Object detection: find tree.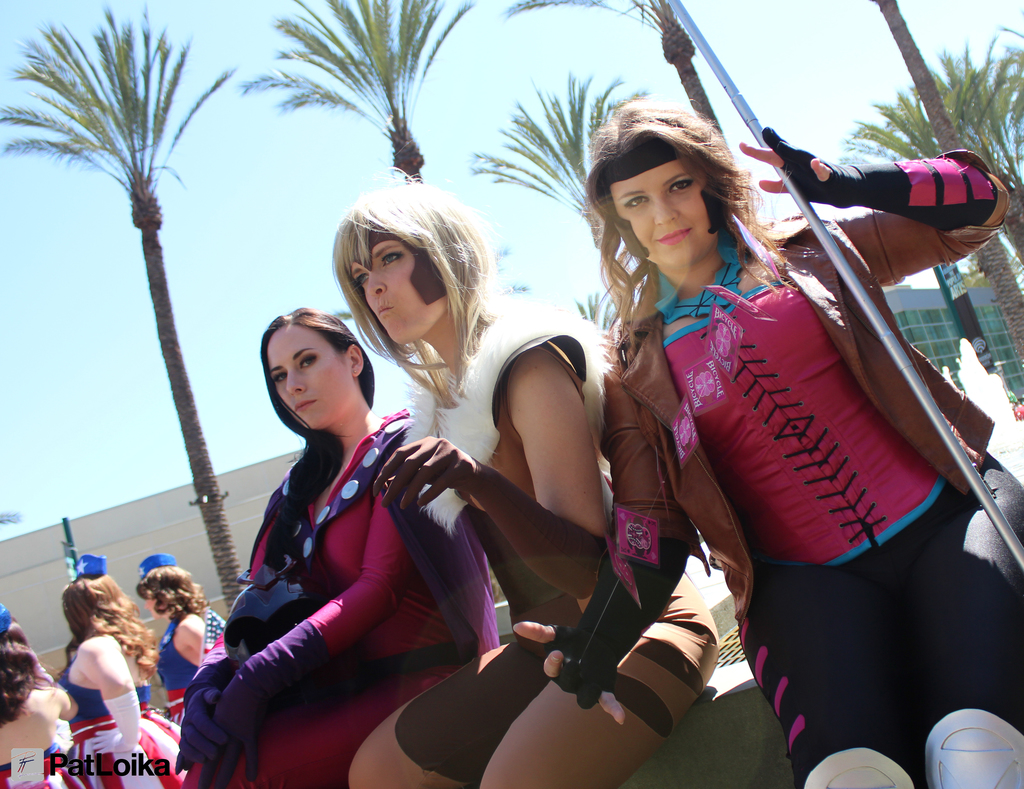
l=938, t=27, r=1023, b=248.
